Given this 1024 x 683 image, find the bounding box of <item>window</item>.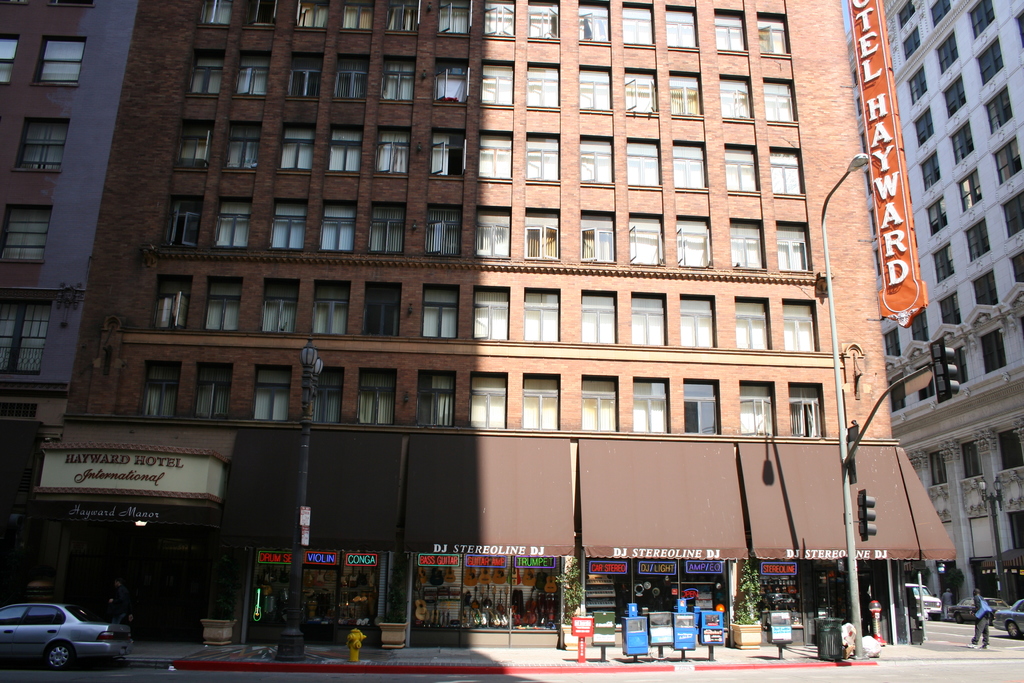
Rect(916, 106, 934, 147).
